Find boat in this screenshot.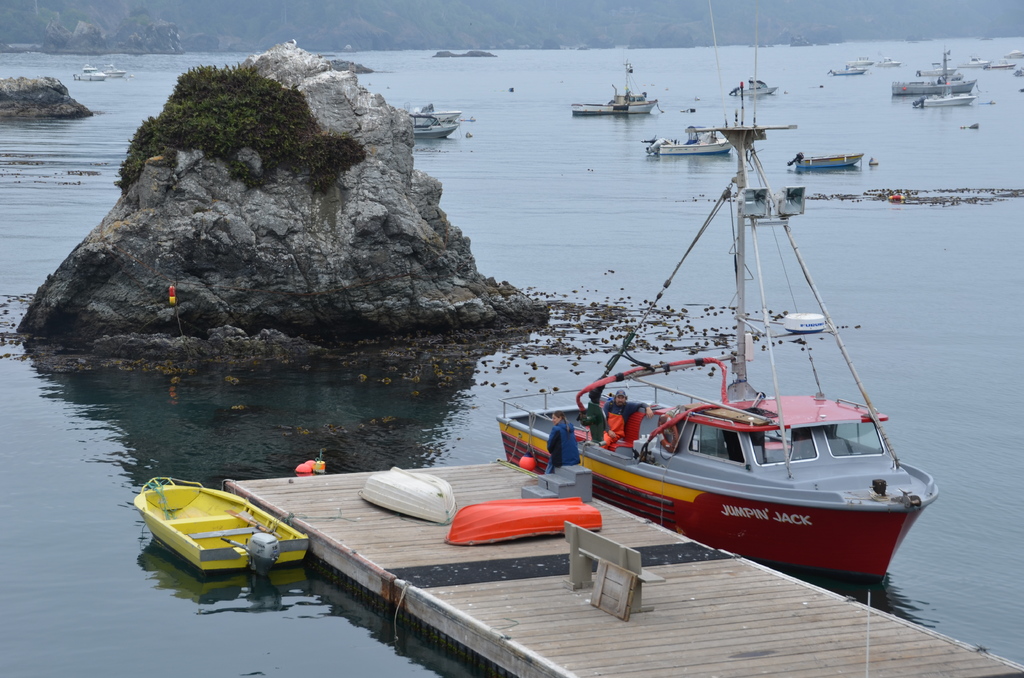
The bounding box for boat is (x1=100, y1=61, x2=128, y2=82).
